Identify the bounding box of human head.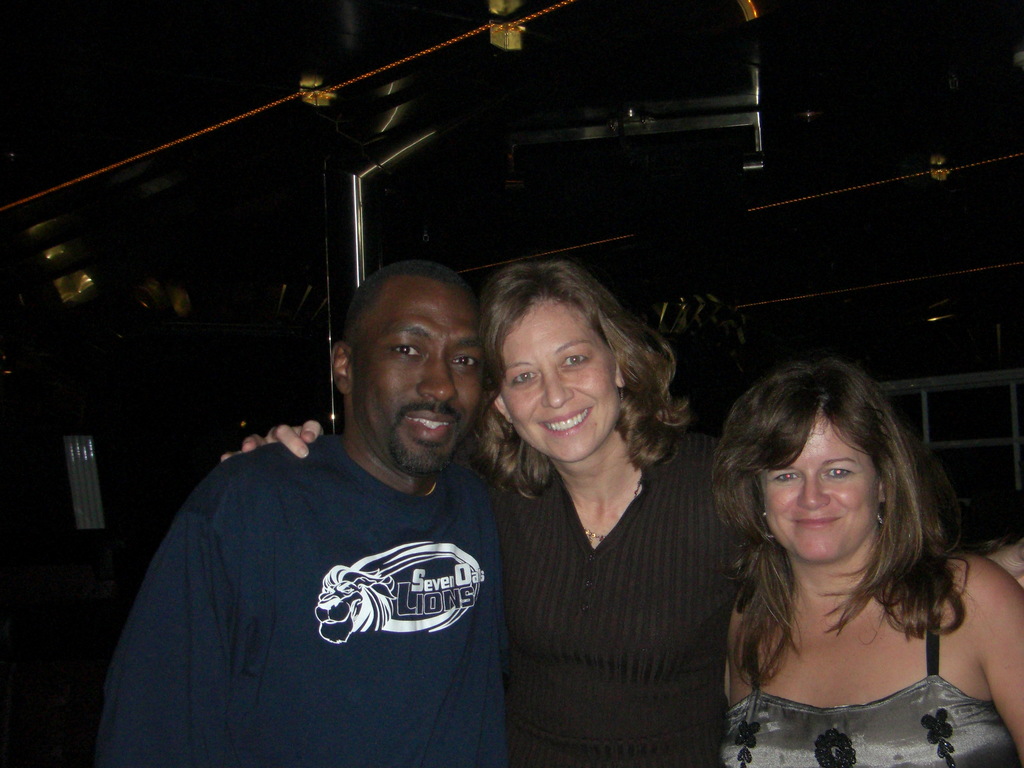
box(479, 262, 680, 468).
